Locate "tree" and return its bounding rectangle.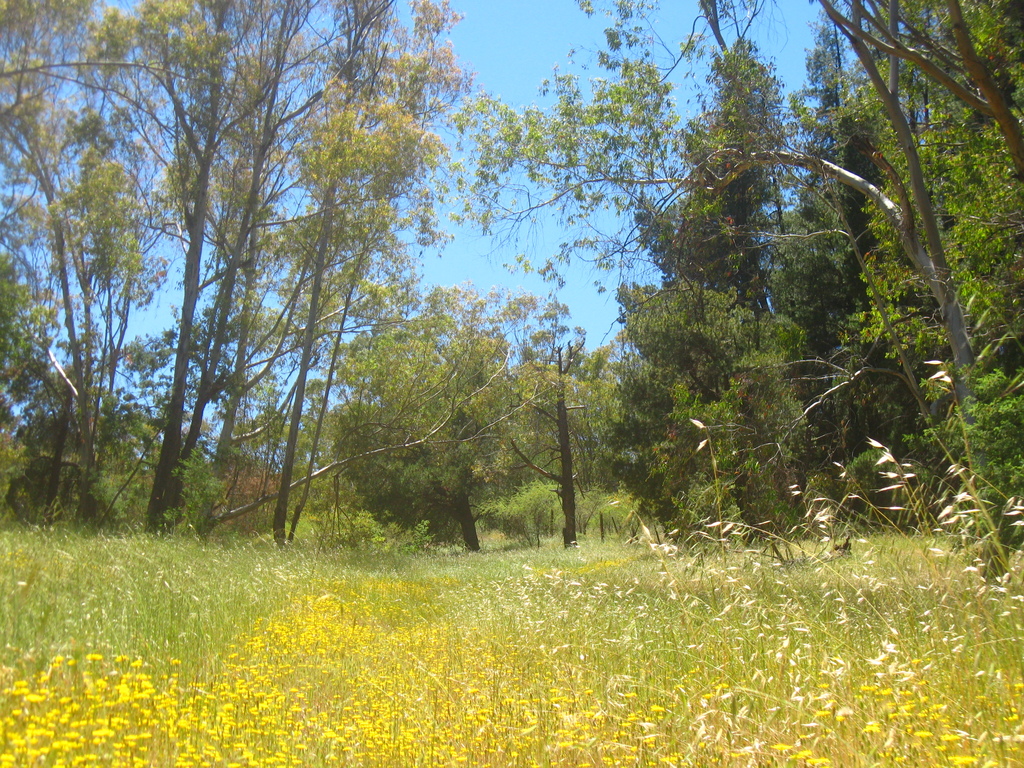
[326, 280, 516, 553].
